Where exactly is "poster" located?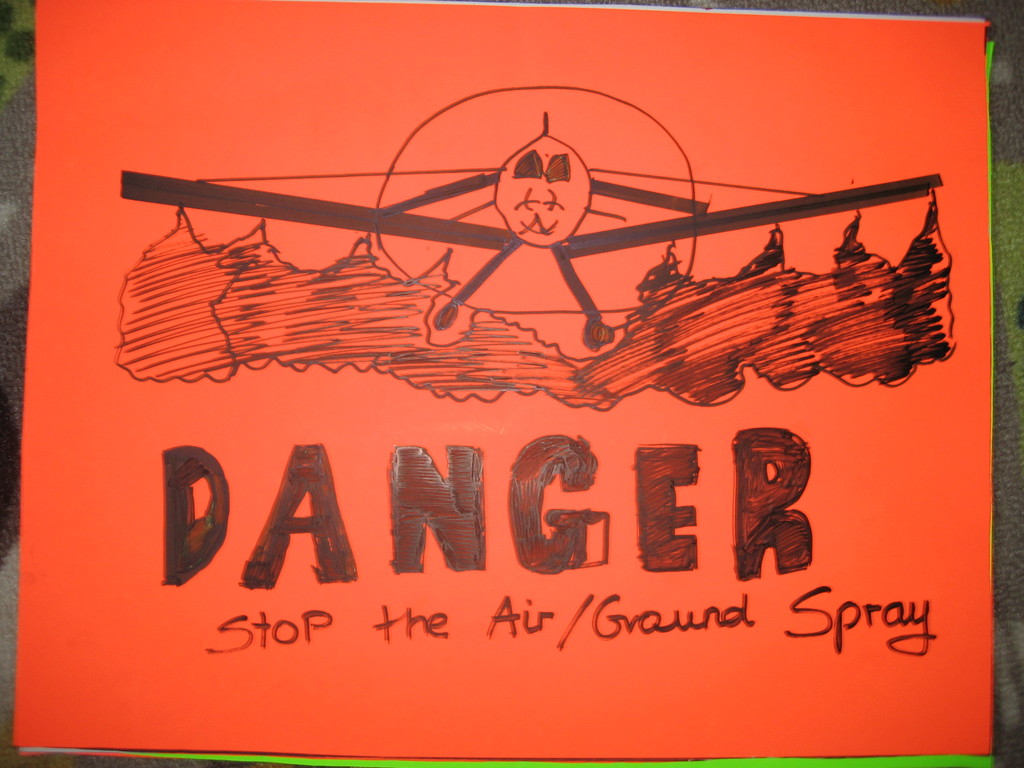
Its bounding box is left=14, top=2, right=996, bottom=757.
